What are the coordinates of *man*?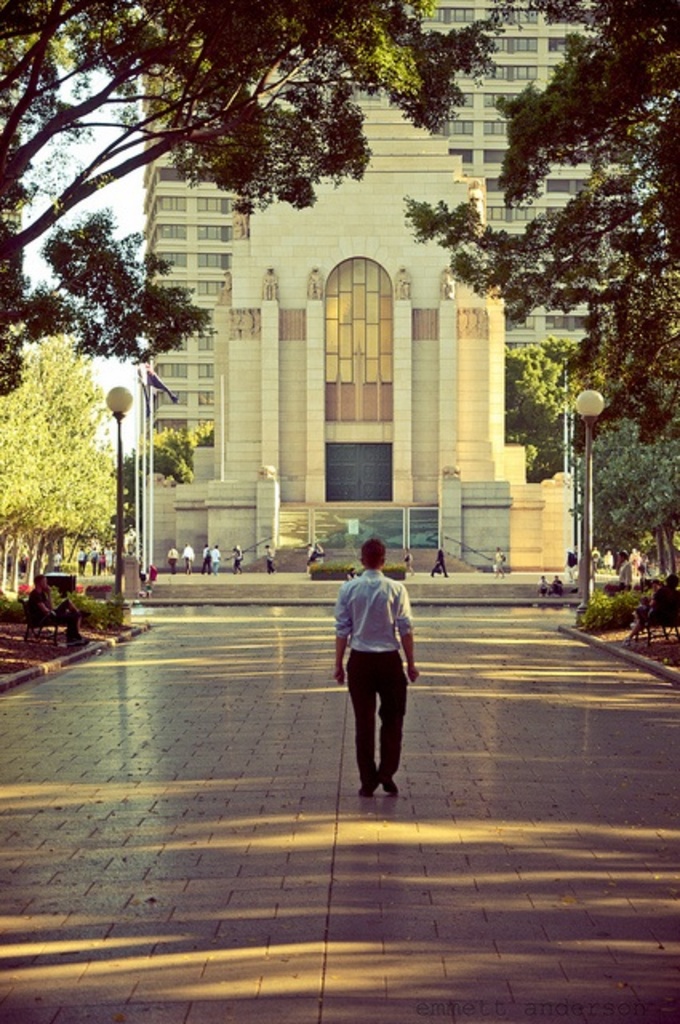
(264,541,274,571).
